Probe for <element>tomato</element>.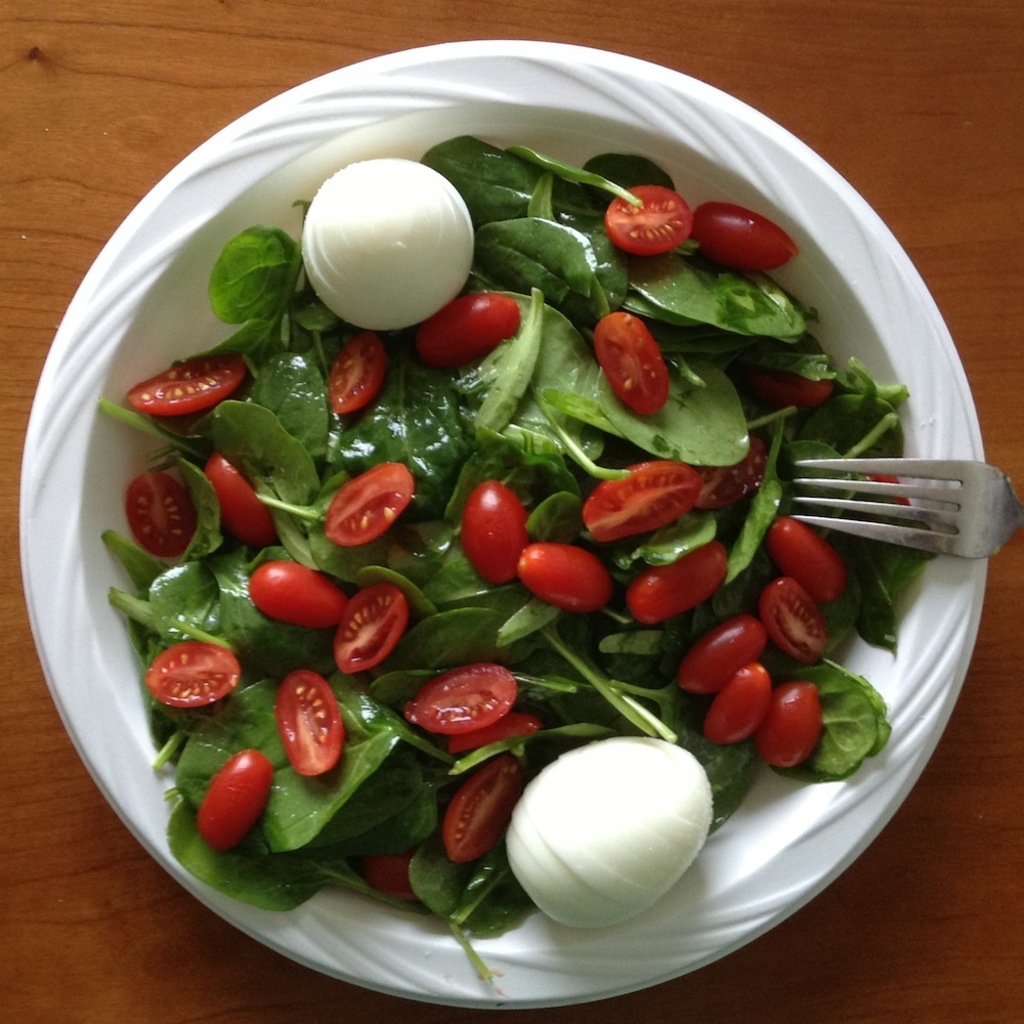
Probe result: (left=515, top=545, right=607, bottom=609).
